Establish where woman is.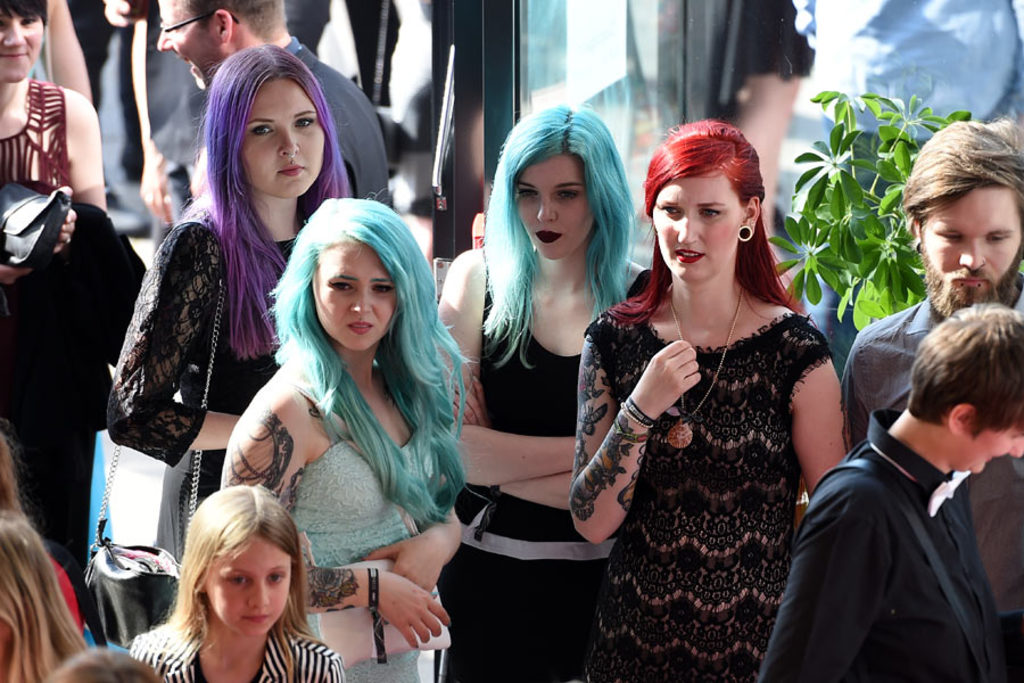
Established at 0:0:122:220.
